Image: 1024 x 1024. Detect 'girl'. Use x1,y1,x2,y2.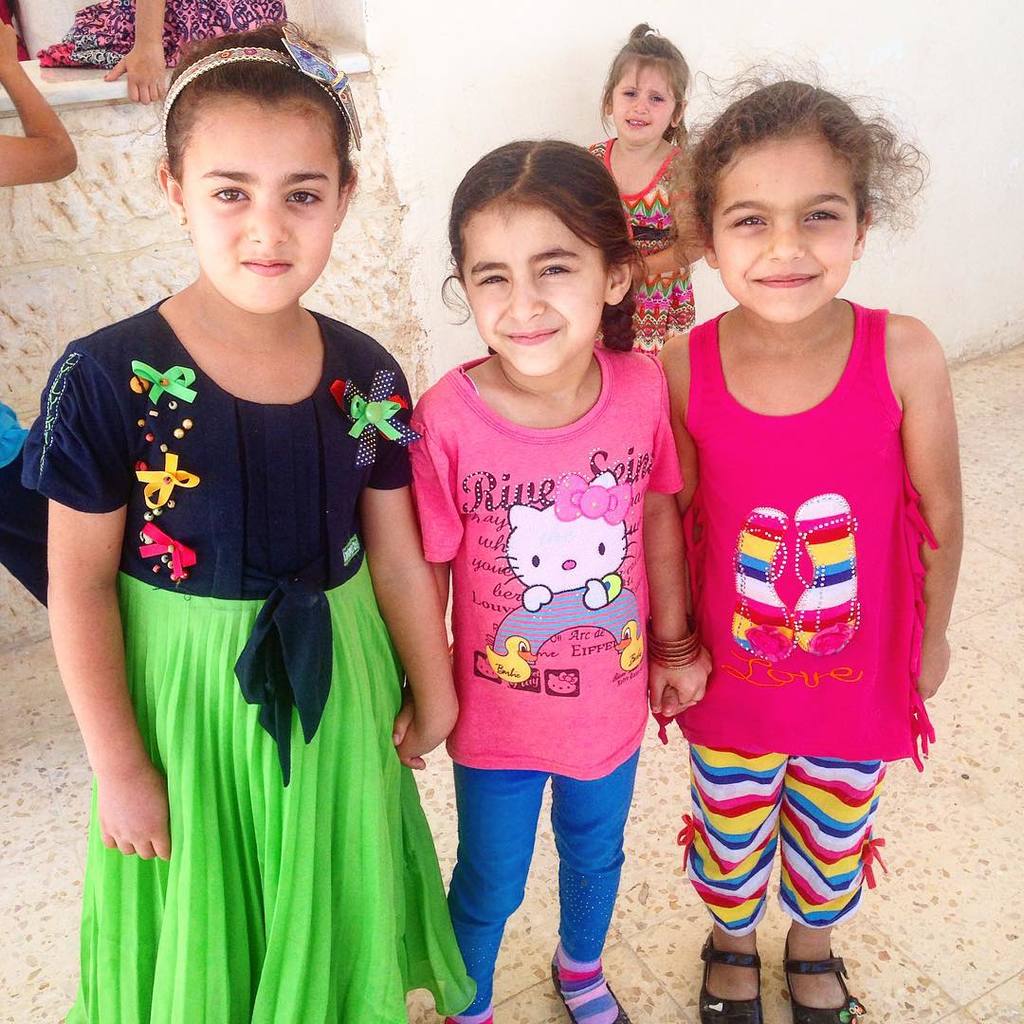
667,60,966,1023.
